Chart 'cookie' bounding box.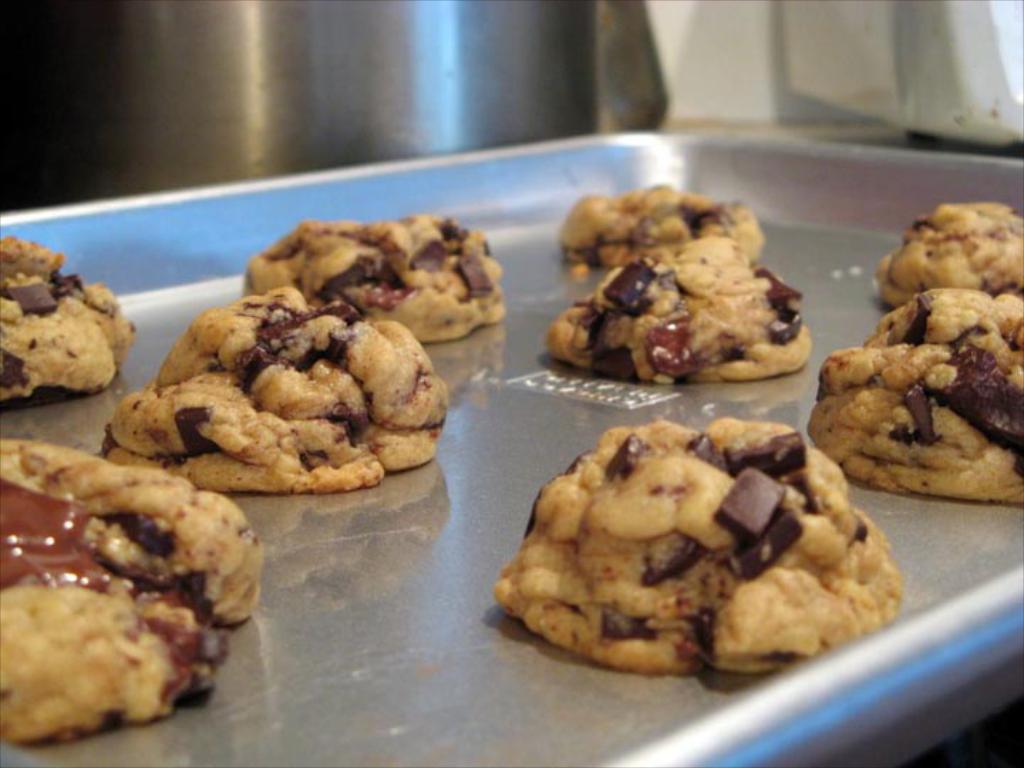
Charted: region(0, 431, 265, 741).
